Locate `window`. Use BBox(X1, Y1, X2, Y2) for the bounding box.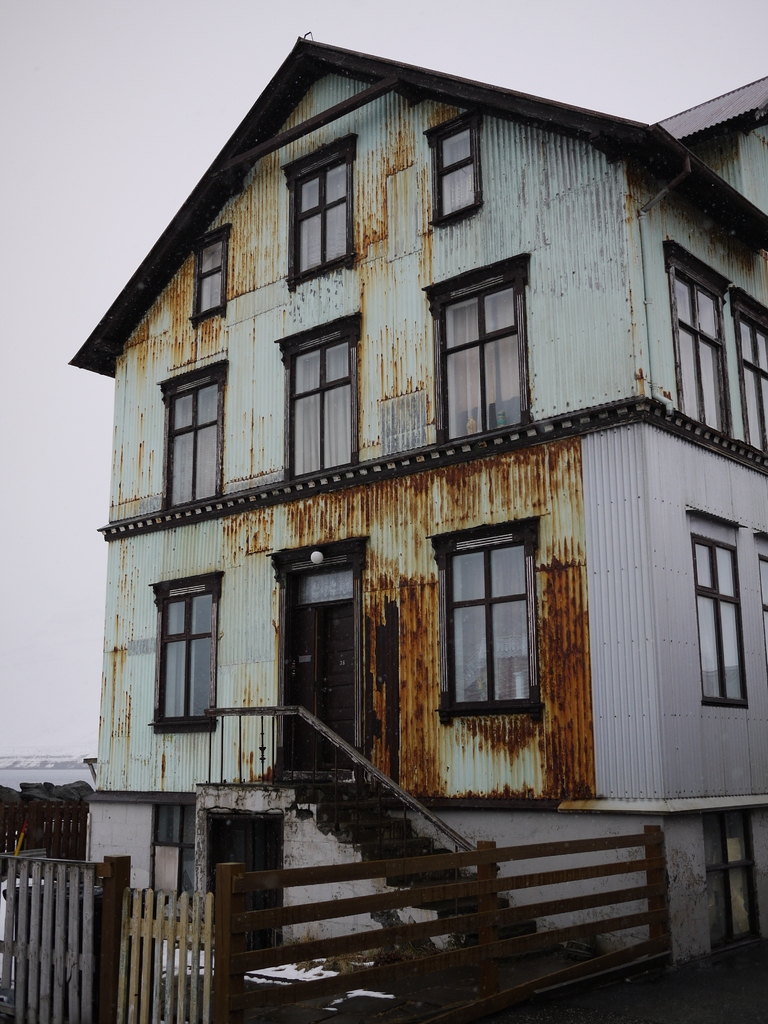
BBox(674, 259, 737, 447).
